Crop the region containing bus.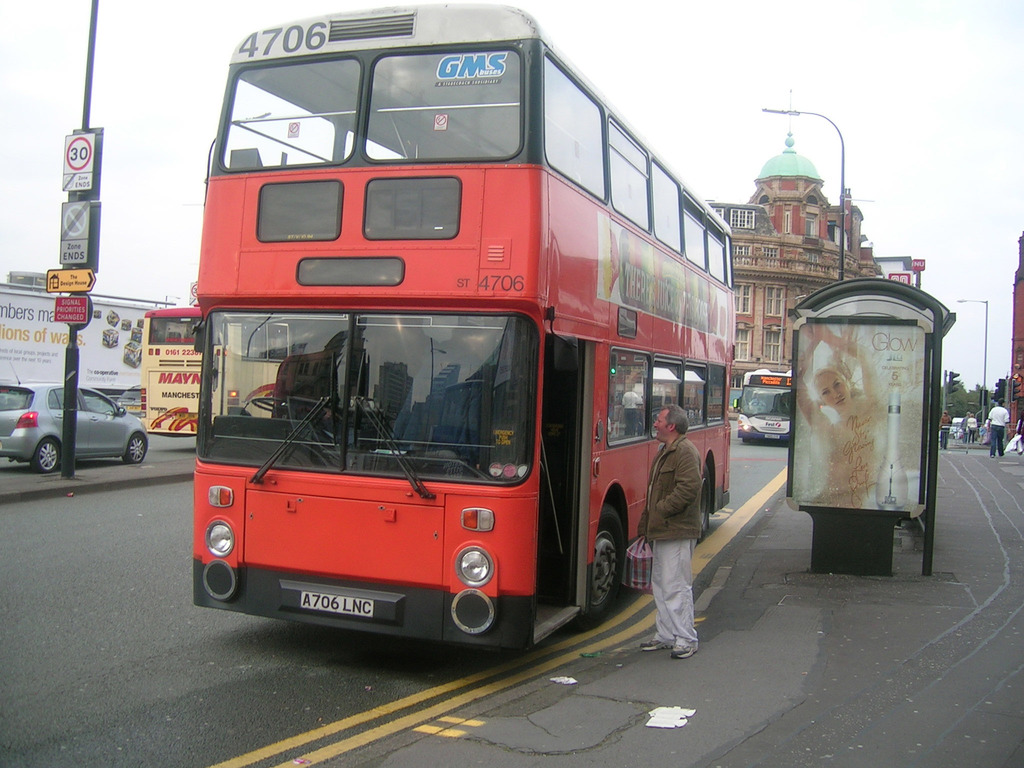
Crop region: region(737, 367, 794, 443).
